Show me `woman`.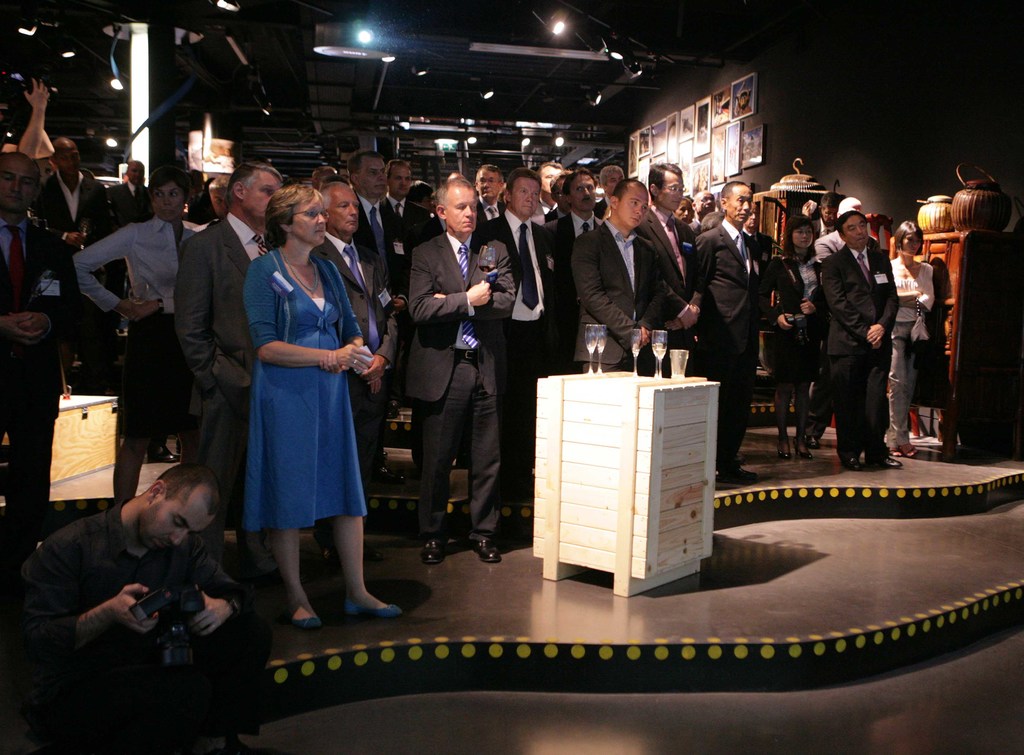
`woman` is here: [765, 214, 828, 452].
